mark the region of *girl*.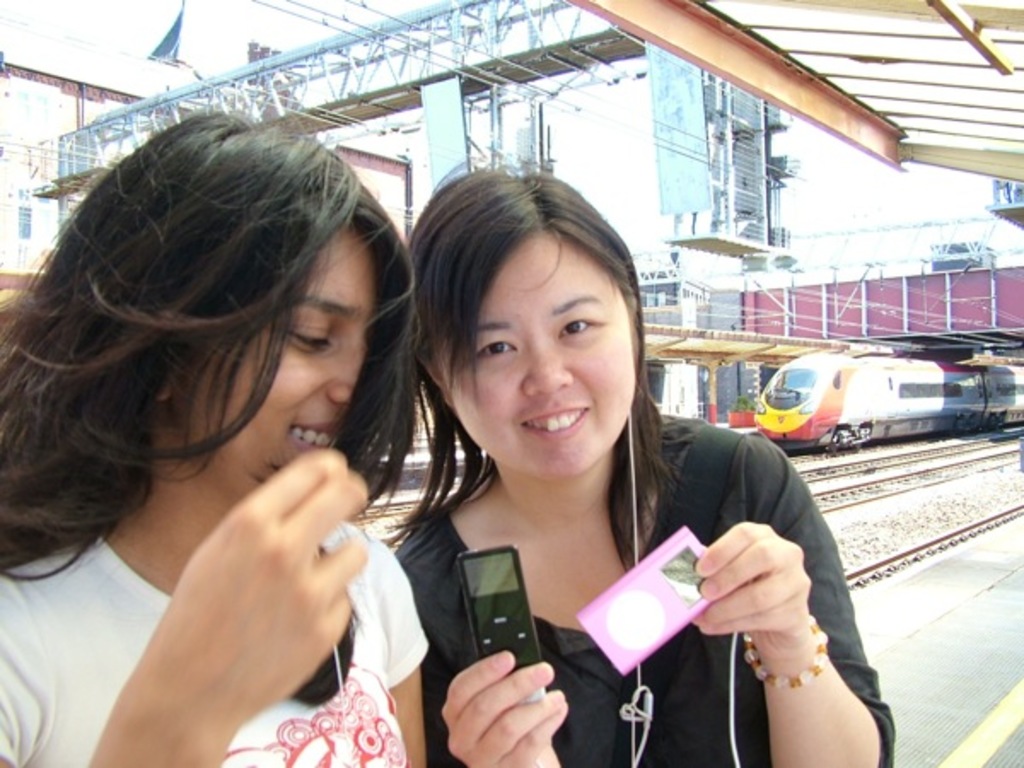
Region: BBox(384, 155, 894, 766).
